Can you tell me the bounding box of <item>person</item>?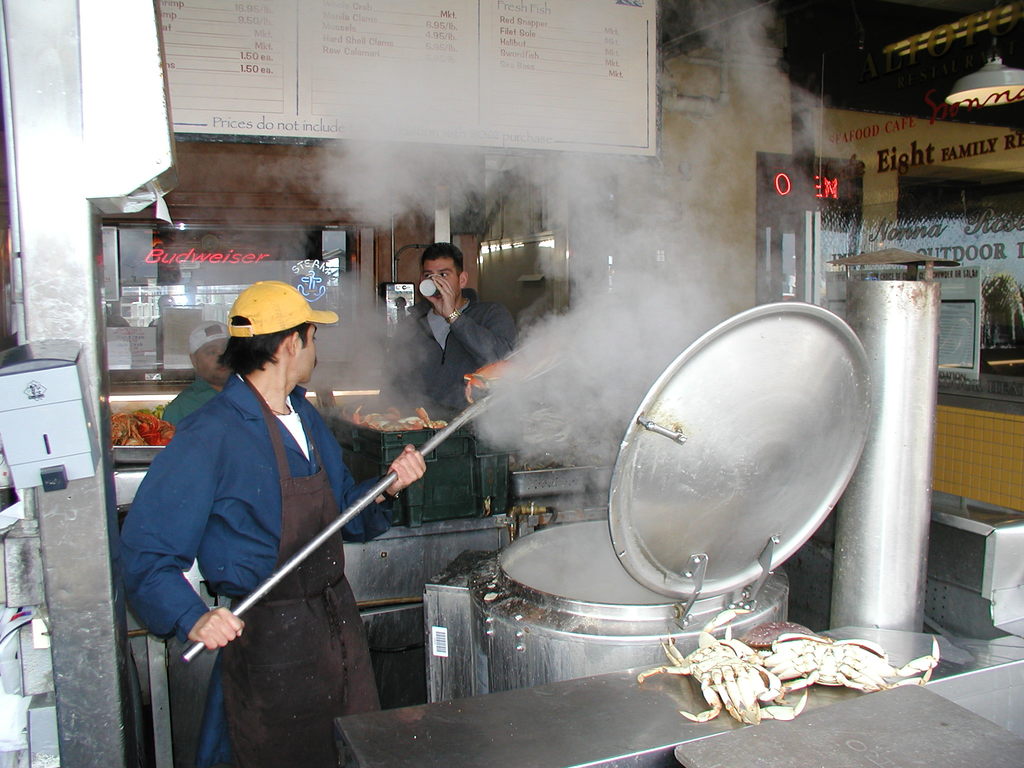
(left=377, top=243, right=517, bottom=421).
